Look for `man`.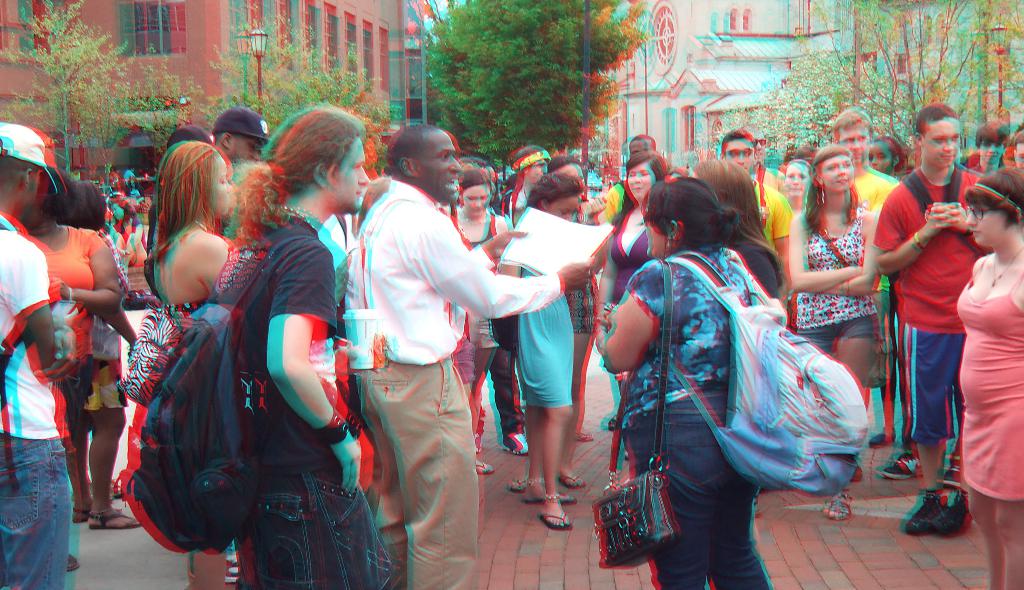
Found: x1=212, y1=104, x2=271, y2=179.
